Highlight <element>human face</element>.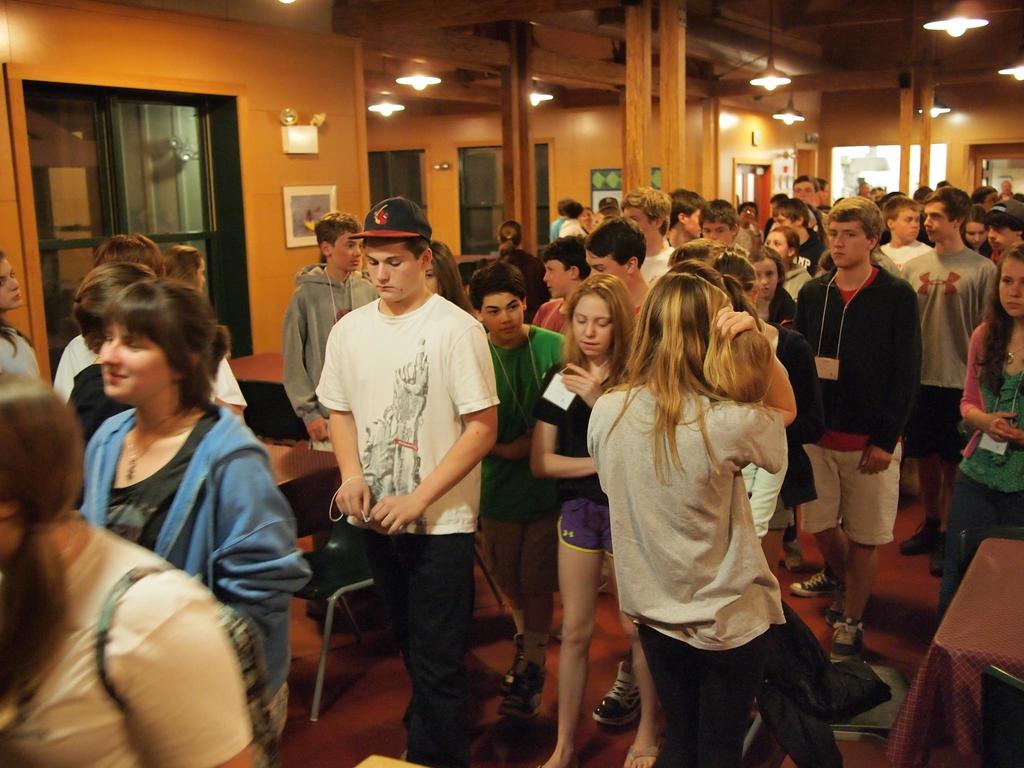
Highlighted region: 748,259,778,301.
